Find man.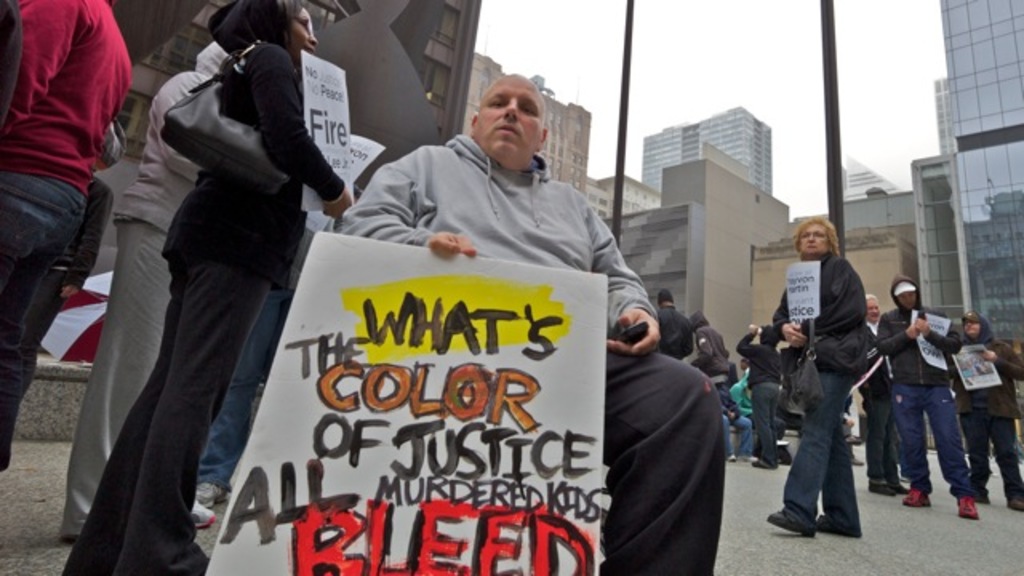
box=[658, 283, 704, 357].
